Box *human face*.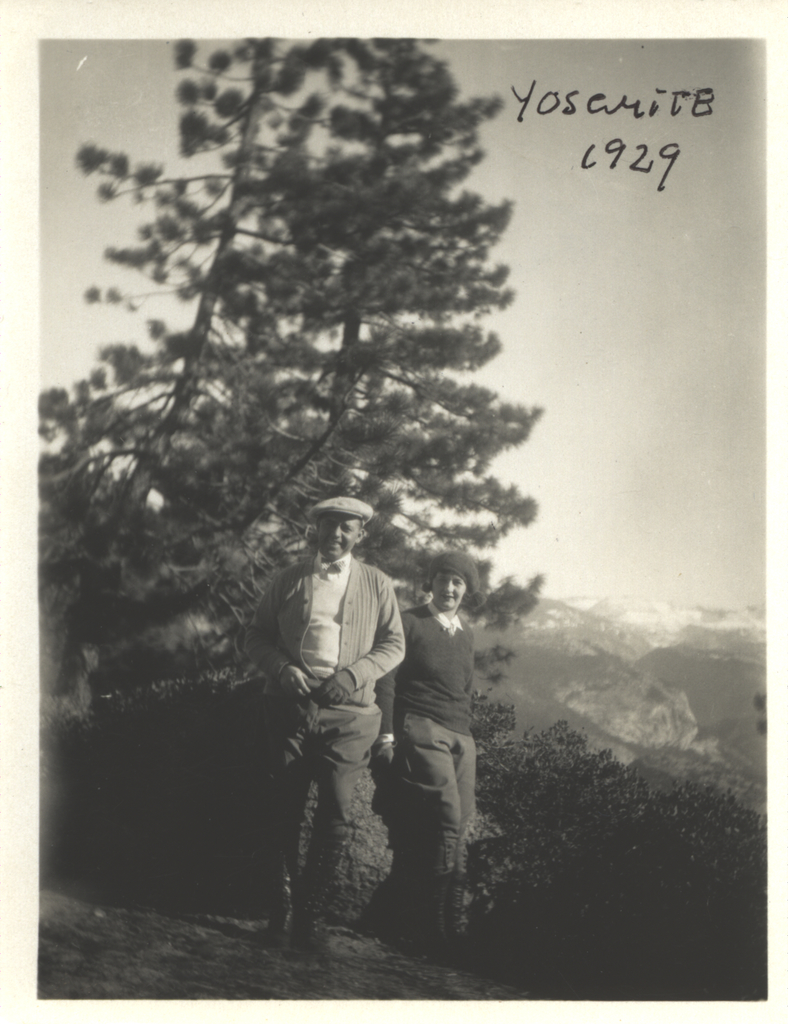
(x1=316, y1=515, x2=353, y2=560).
